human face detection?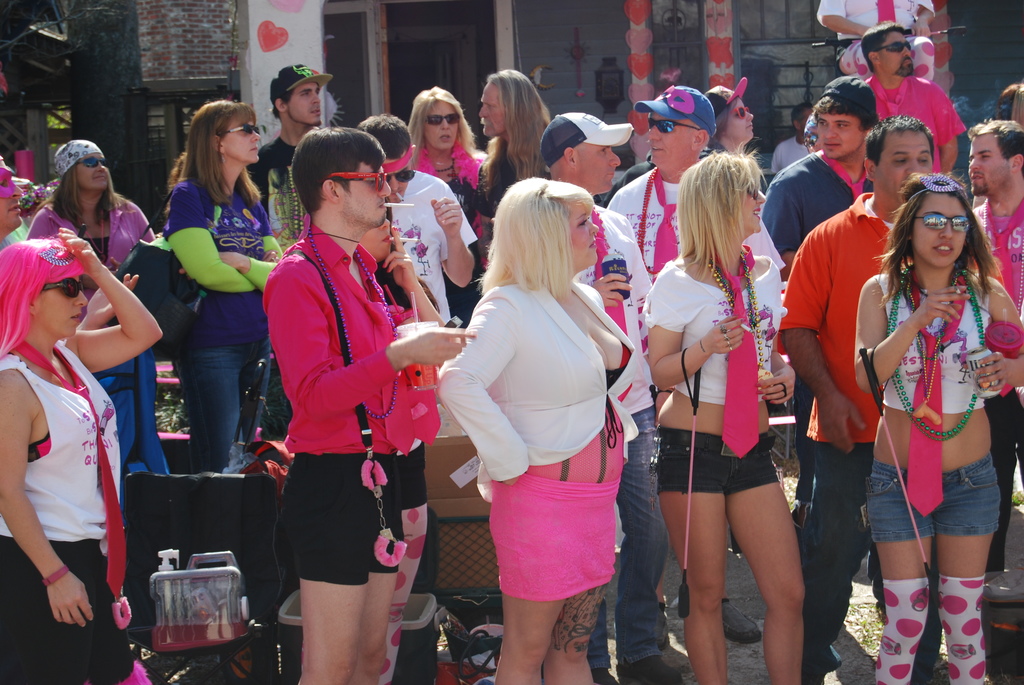
877/30/914/77
